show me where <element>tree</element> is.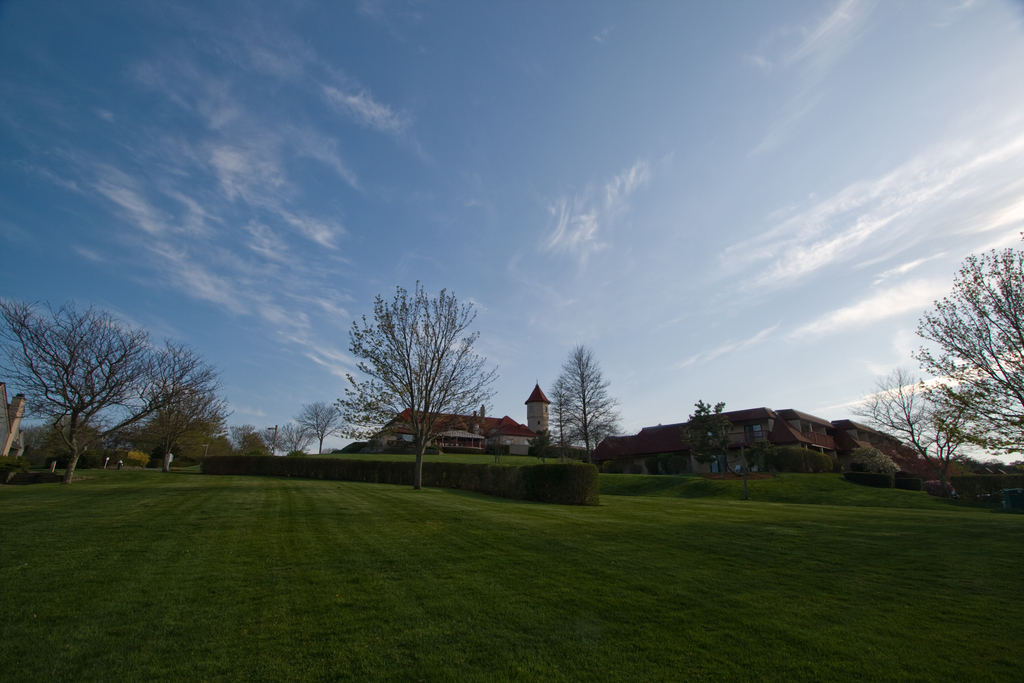
<element>tree</element> is at 324:281:502:491.
